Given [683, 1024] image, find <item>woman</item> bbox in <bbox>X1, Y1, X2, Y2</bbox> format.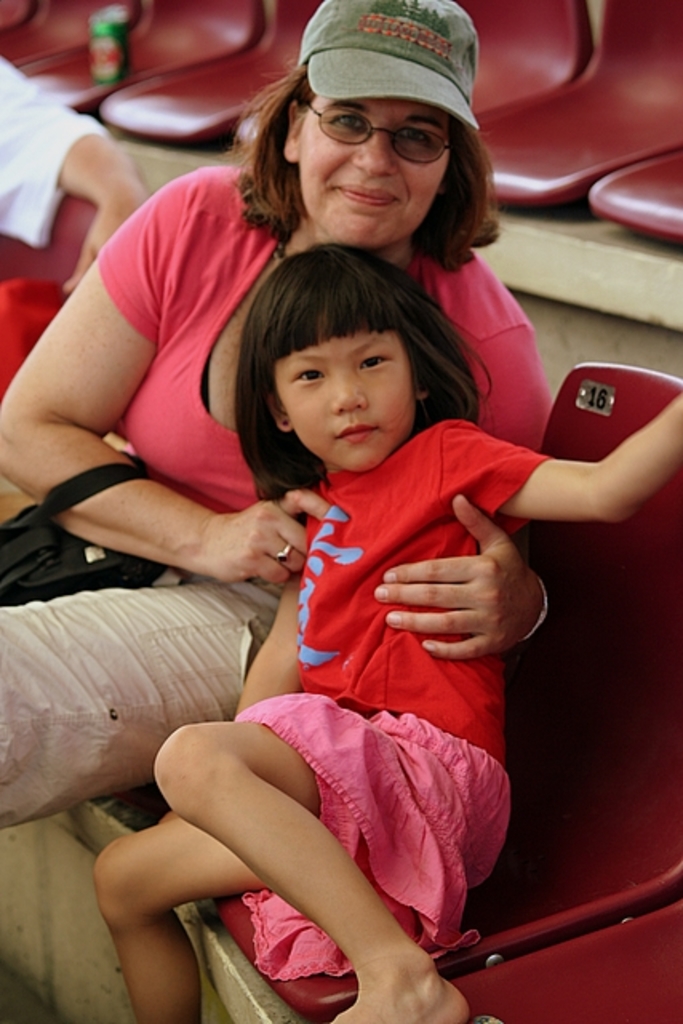
<bbox>0, 0, 552, 819</bbox>.
